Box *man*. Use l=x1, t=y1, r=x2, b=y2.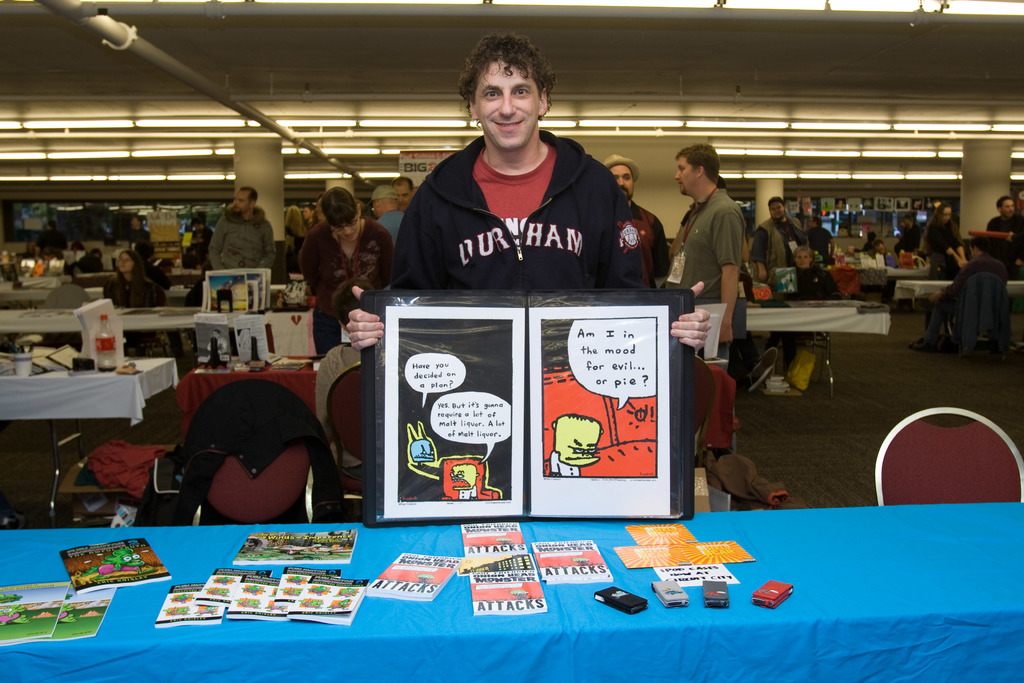
l=789, t=245, r=838, b=299.
